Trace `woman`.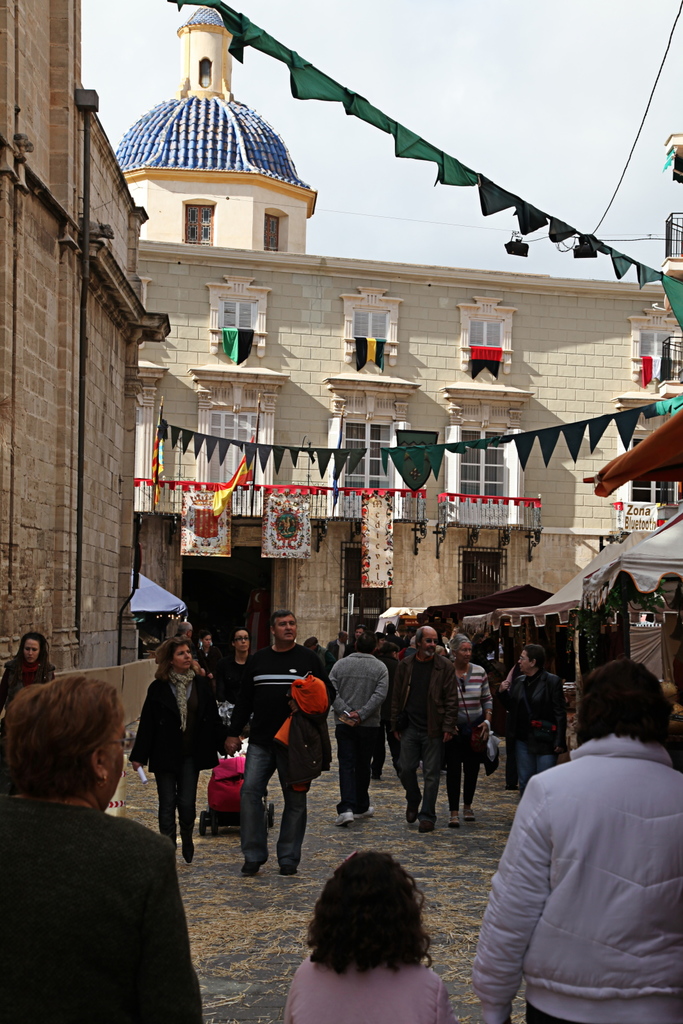
Traced to l=456, t=642, r=489, b=817.
